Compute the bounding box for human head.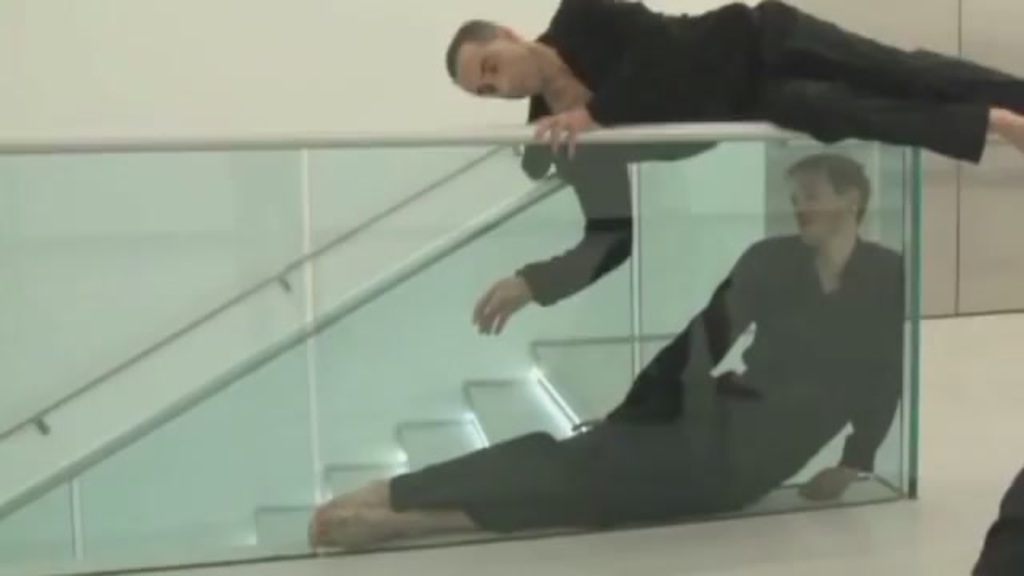
(left=786, top=150, right=870, bottom=240).
